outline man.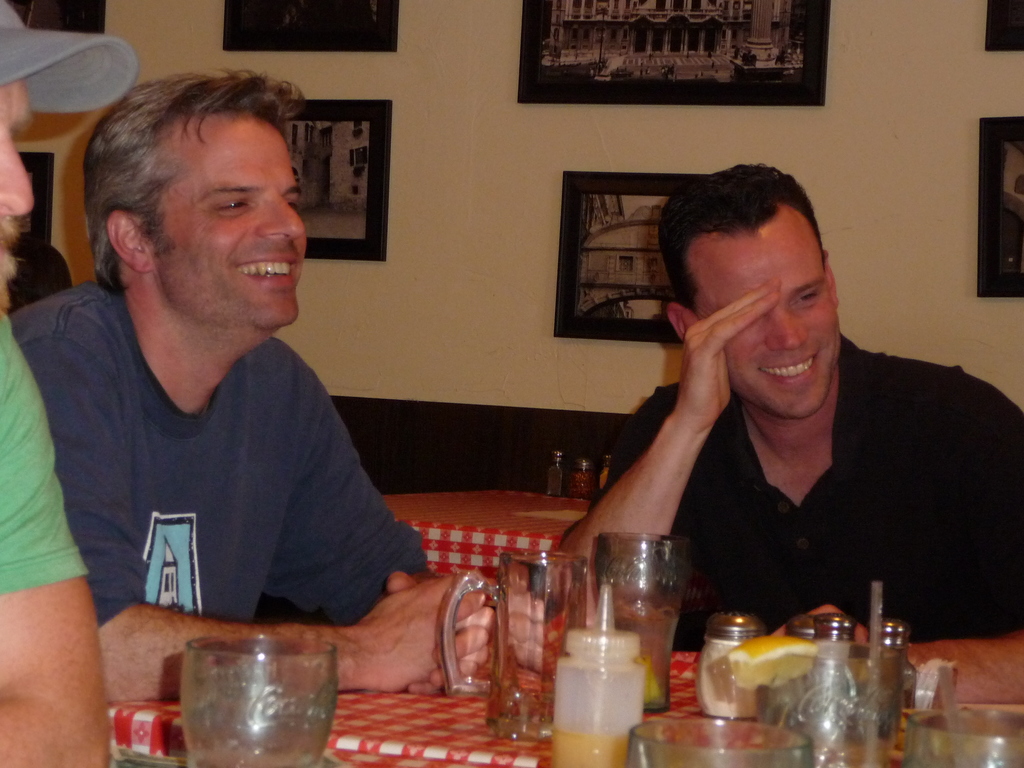
Outline: (left=0, top=0, right=138, bottom=767).
